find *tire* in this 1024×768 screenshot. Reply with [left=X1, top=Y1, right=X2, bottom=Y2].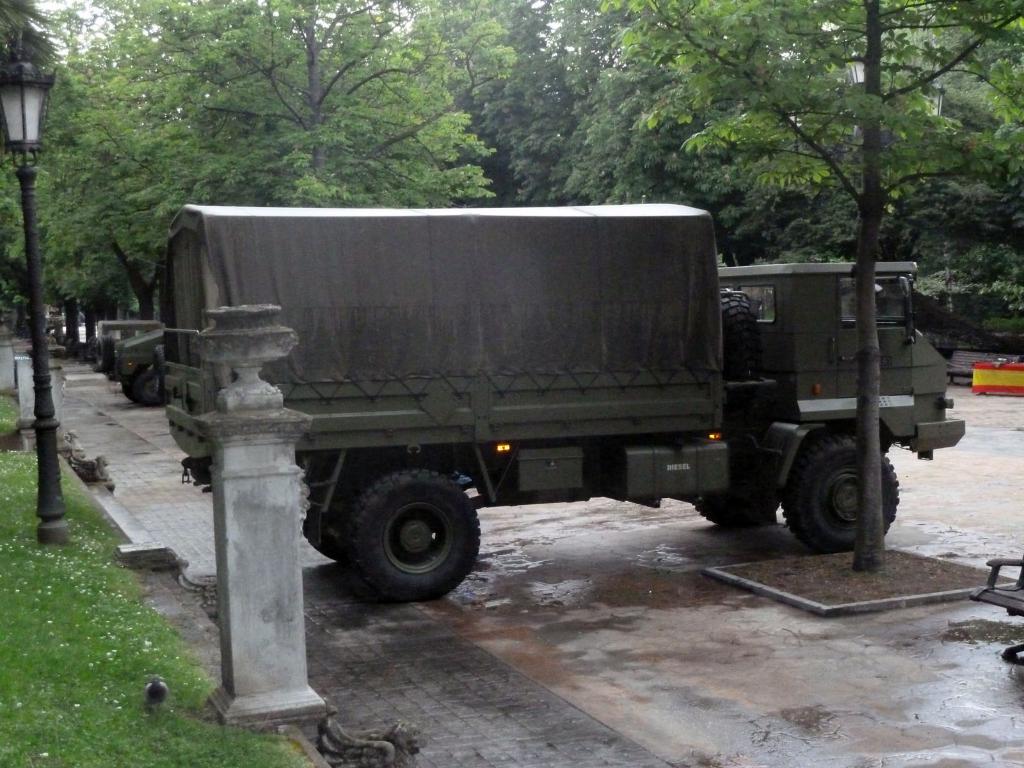
[left=116, top=372, right=134, bottom=400].
